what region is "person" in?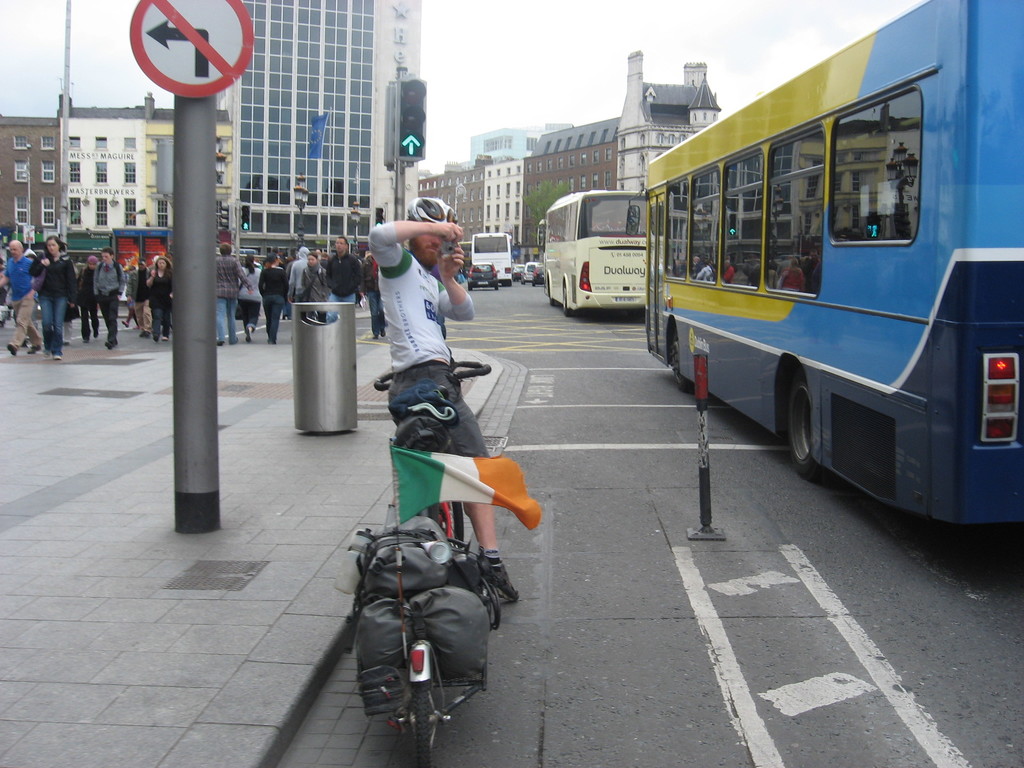
detection(124, 256, 152, 335).
